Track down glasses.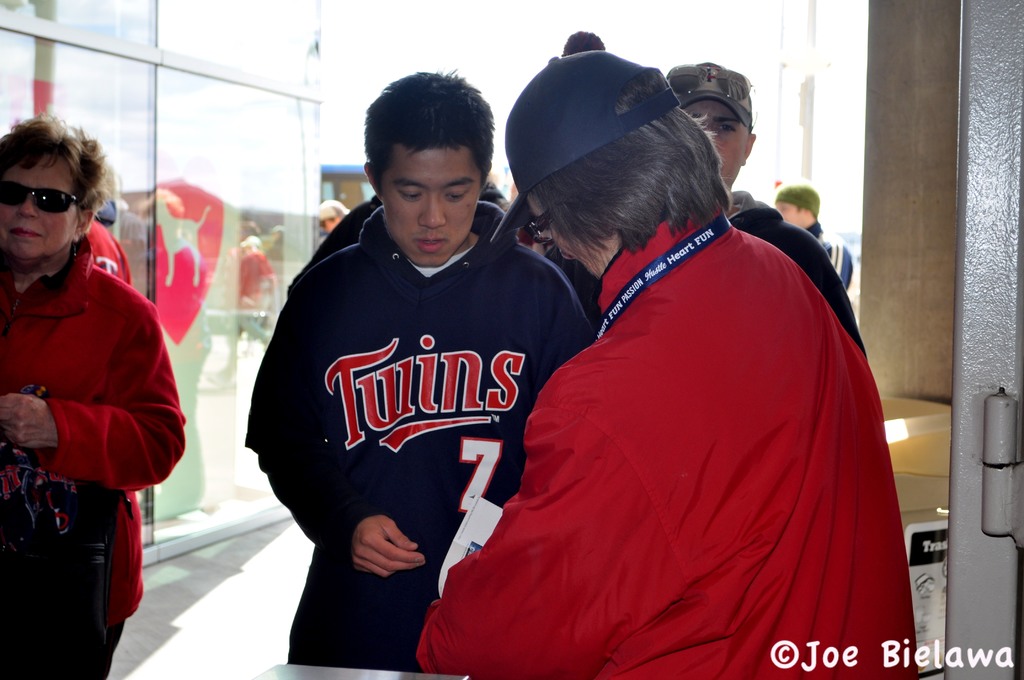
Tracked to bbox=[8, 174, 101, 221].
